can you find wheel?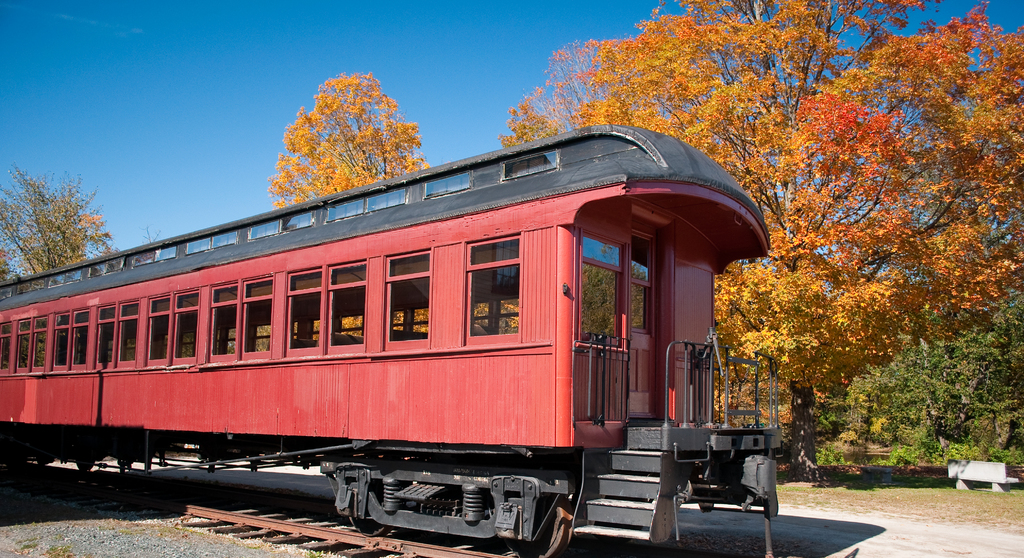
Yes, bounding box: (left=348, top=517, right=390, bottom=538).
